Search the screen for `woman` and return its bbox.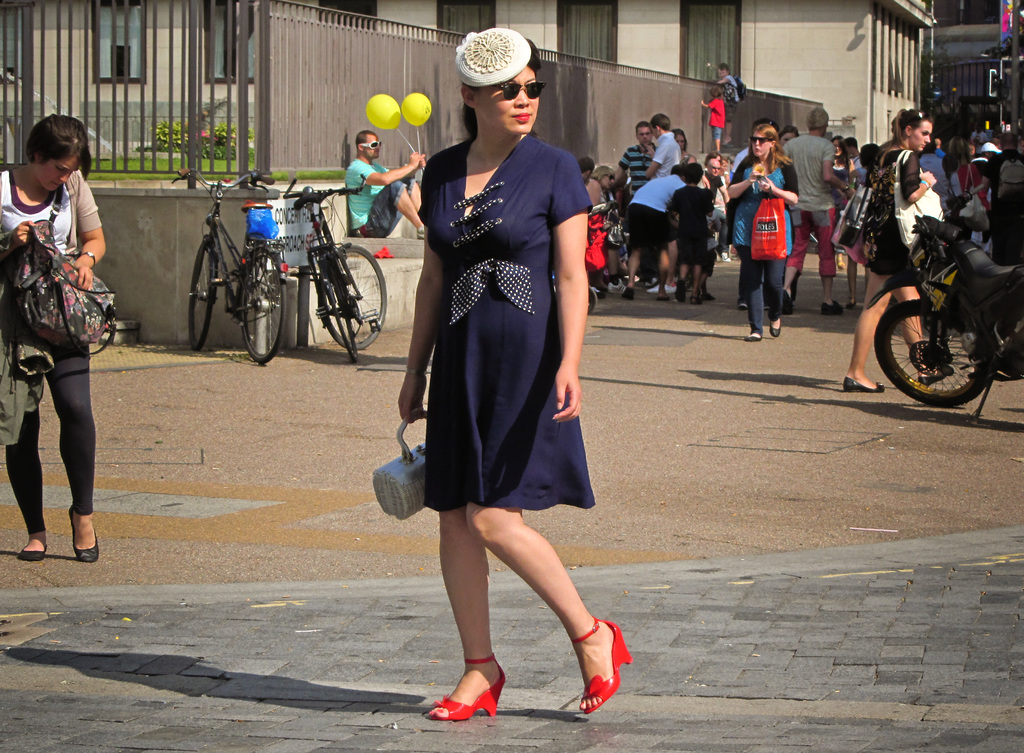
Found: x1=665 y1=161 x2=717 y2=295.
